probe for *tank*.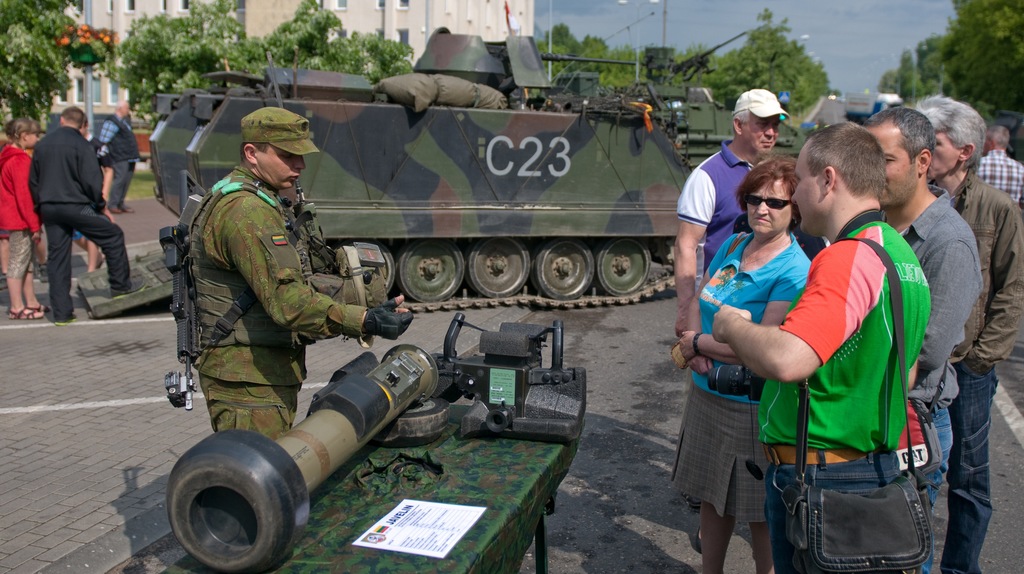
Probe result: {"x1": 623, "y1": 20, "x2": 811, "y2": 177}.
